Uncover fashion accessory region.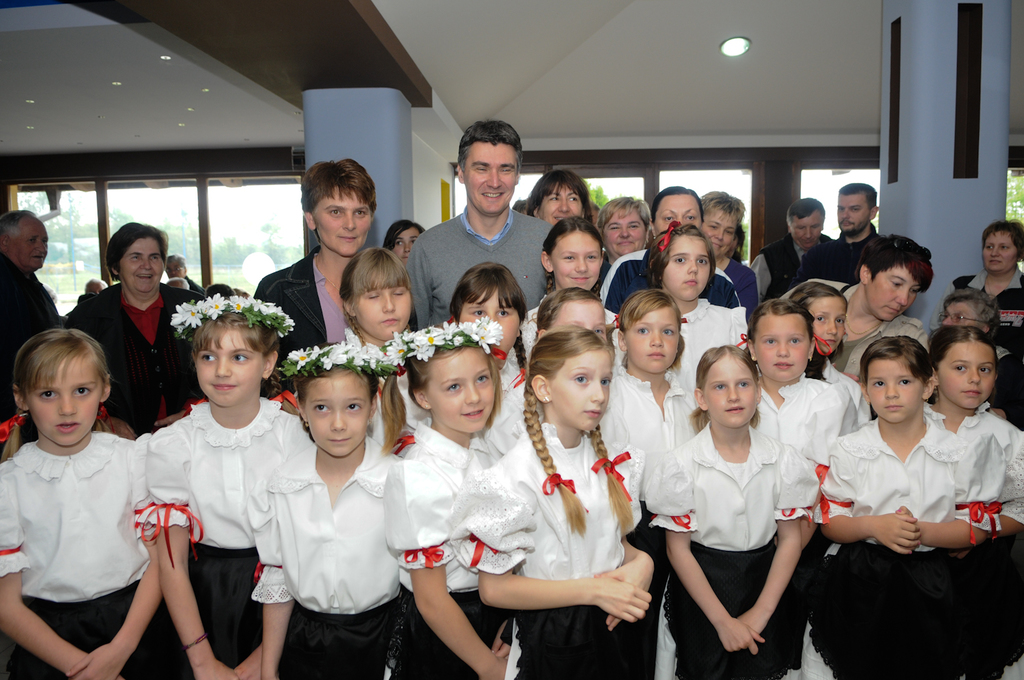
Uncovered: region(440, 314, 456, 326).
